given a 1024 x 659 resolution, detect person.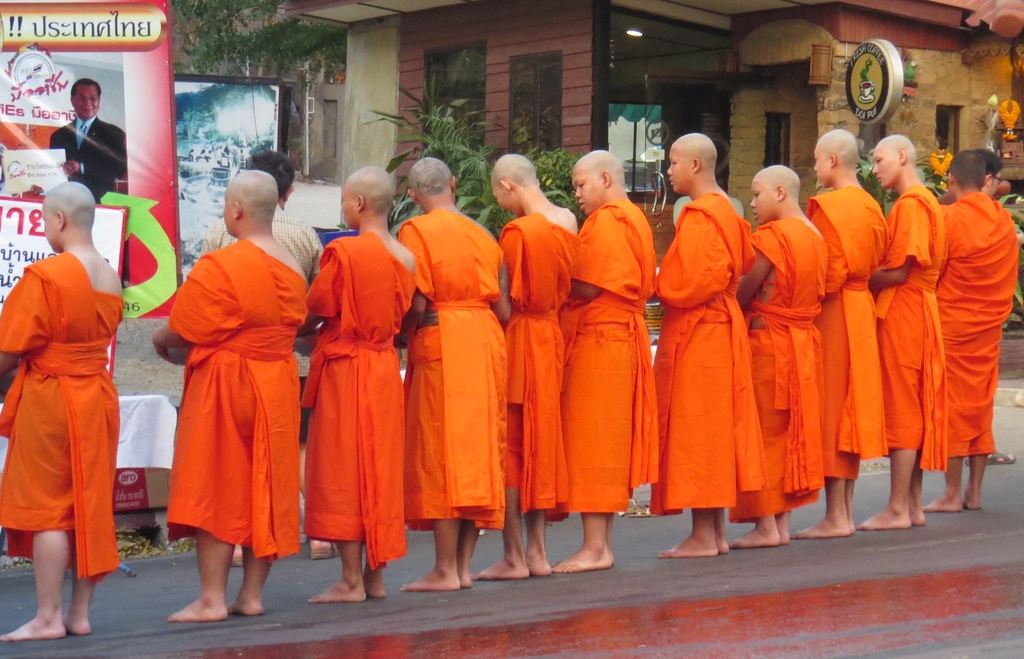
0:182:130:655.
